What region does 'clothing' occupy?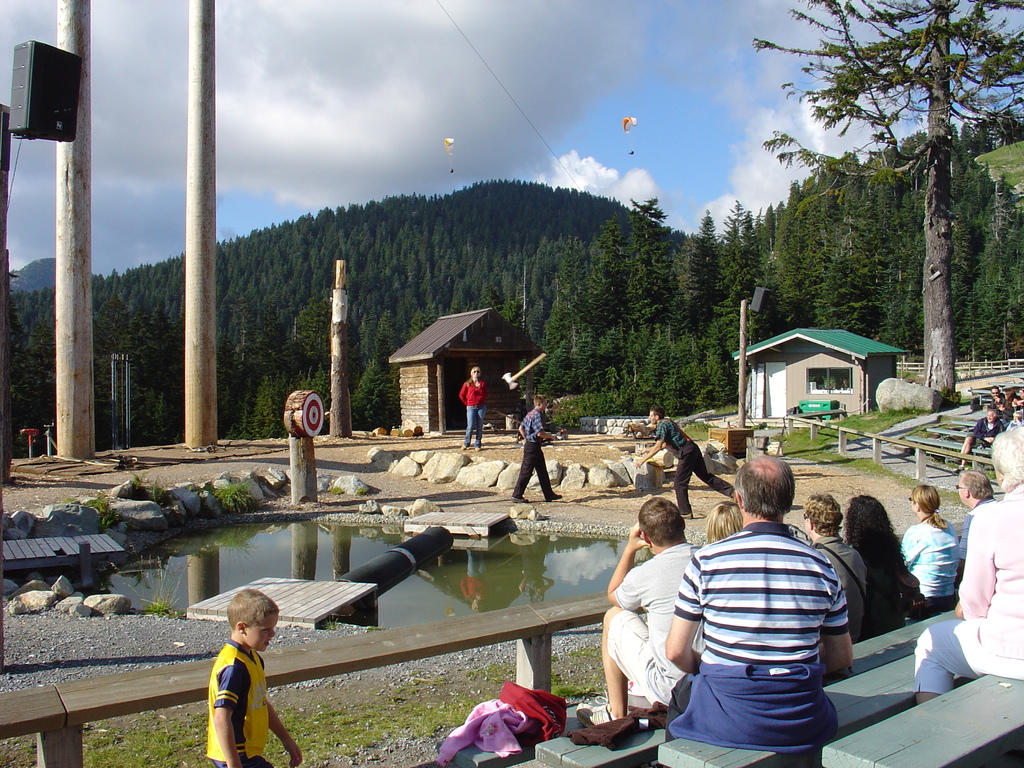
[x1=607, y1=532, x2=708, y2=706].
